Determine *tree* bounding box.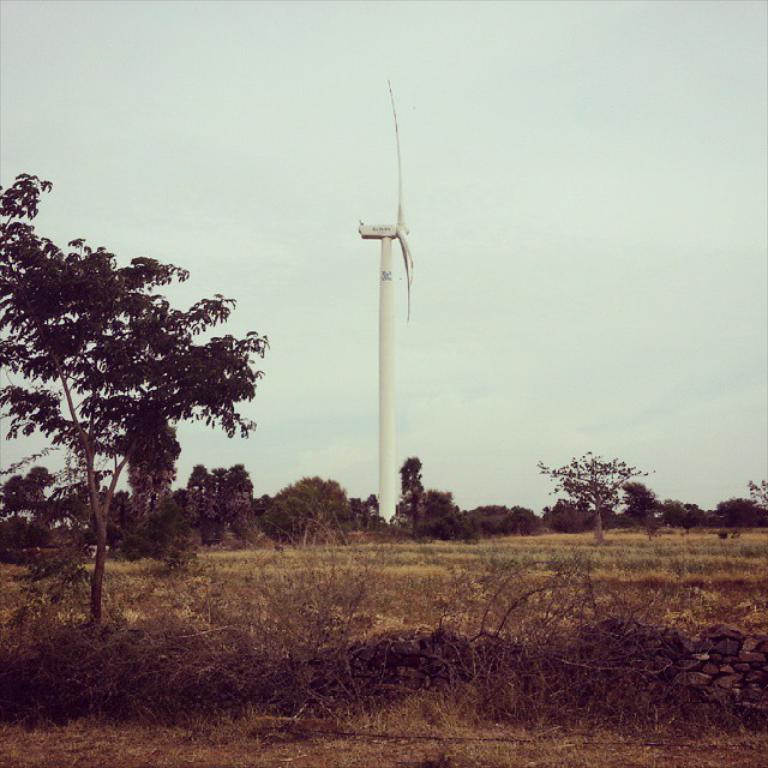
Determined: {"x1": 22, "y1": 202, "x2": 270, "y2": 623}.
